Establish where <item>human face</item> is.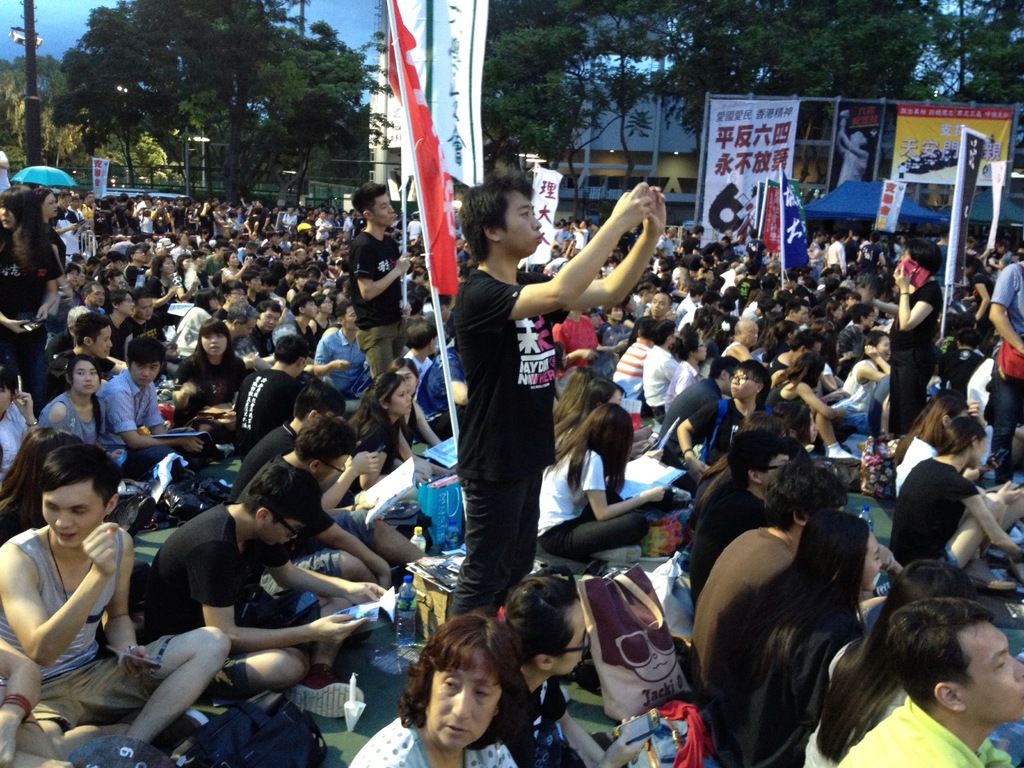
Established at bbox=(556, 610, 587, 678).
